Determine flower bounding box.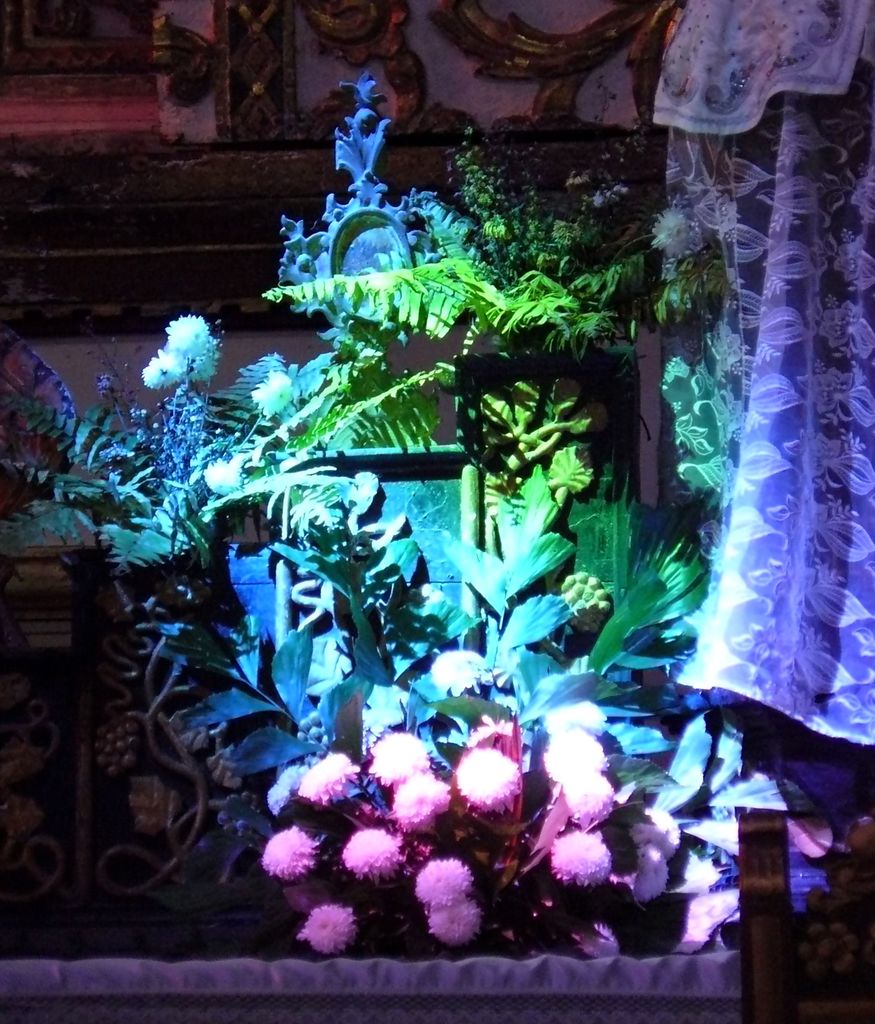
Determined: {"left": 184, "top": 340, "right": 221, "bottom": 377}.
